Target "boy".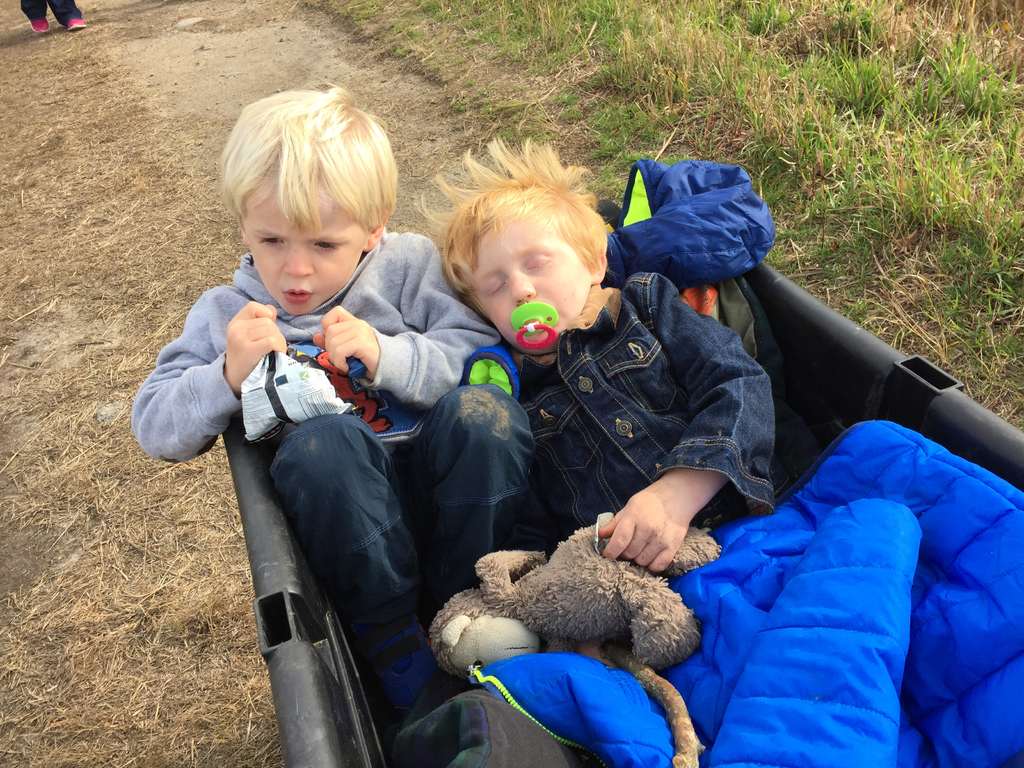
Target region: box(411, 134, 779, 579).
